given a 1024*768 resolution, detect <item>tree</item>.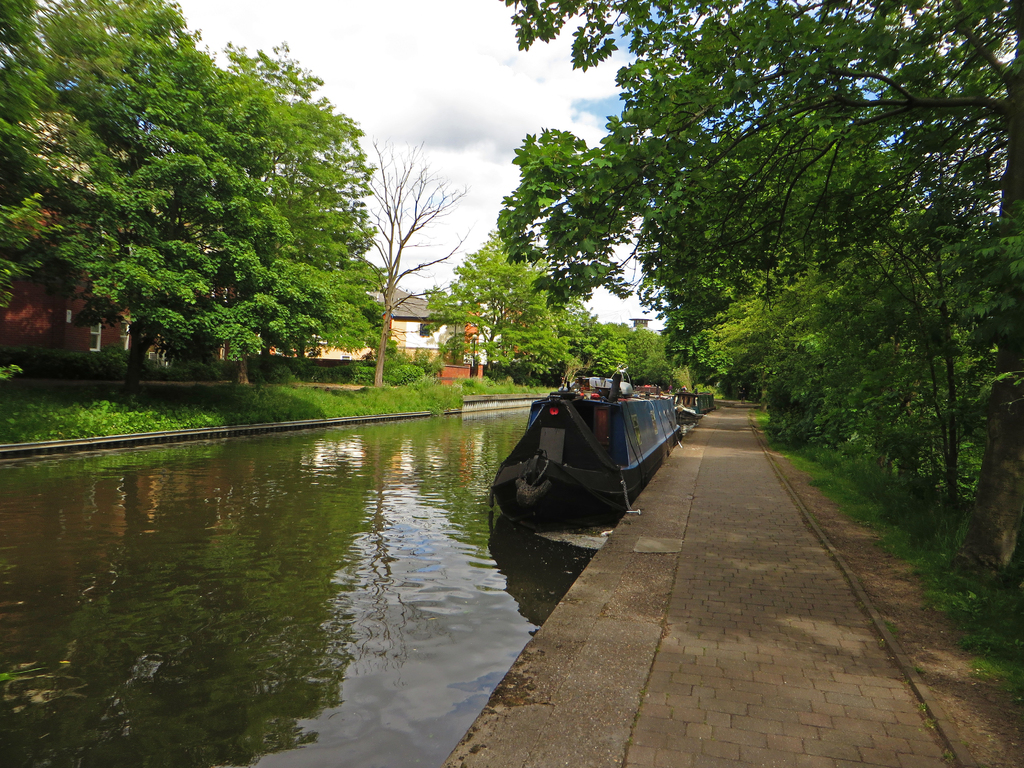
350/135/477/392.
